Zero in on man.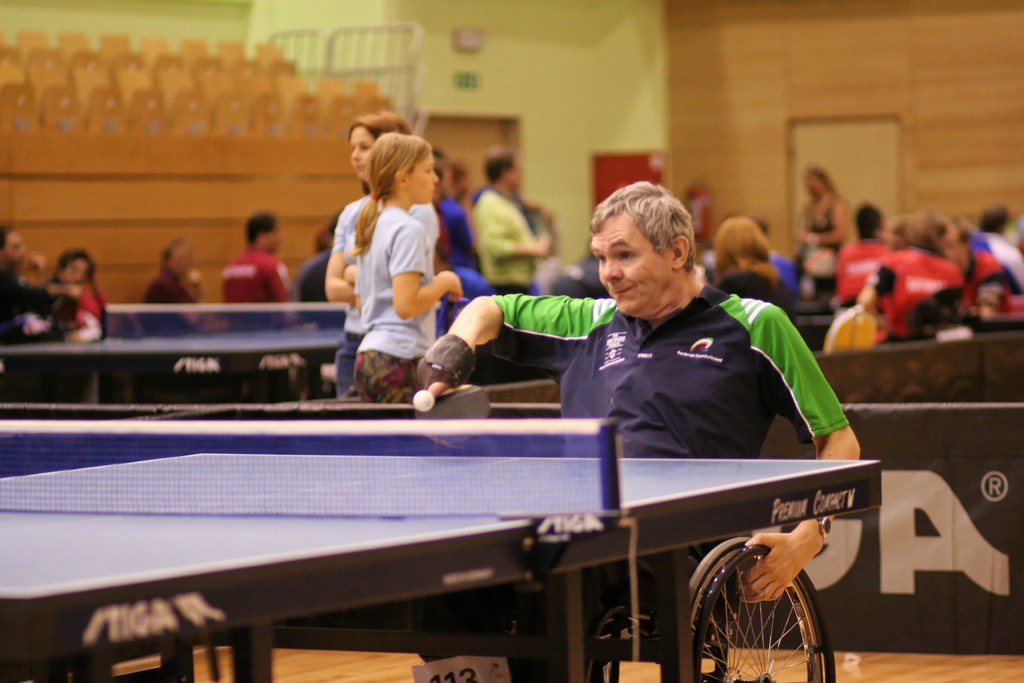
Zeroed in: 419 176 865 606.
